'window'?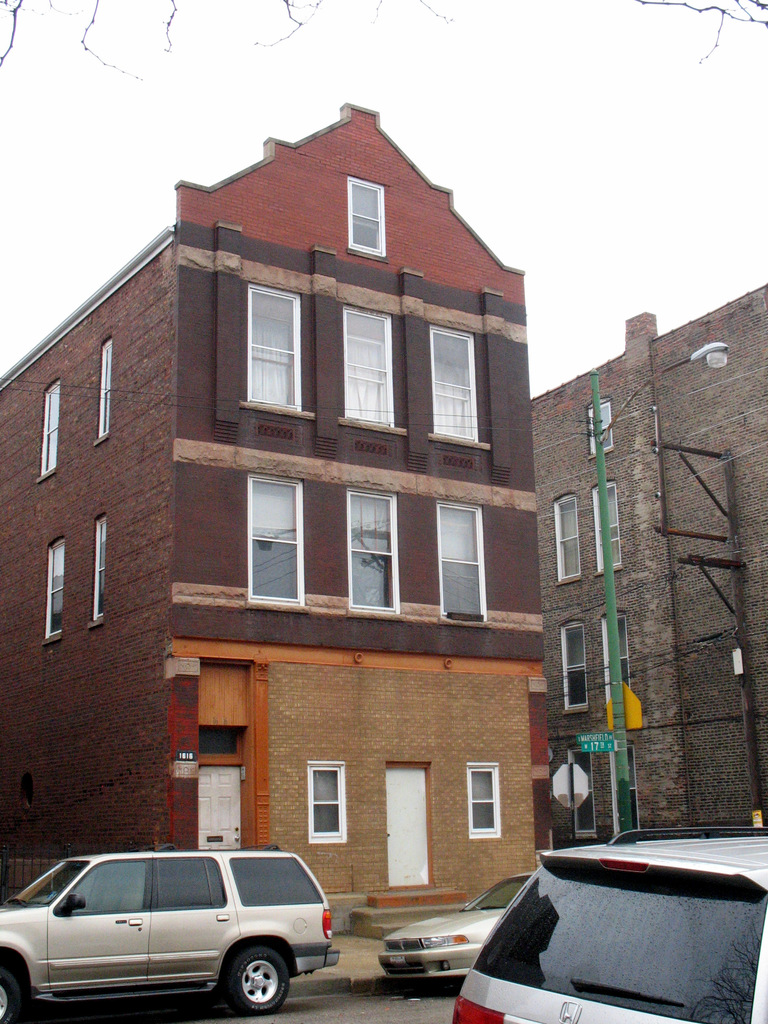
locate(86, 520, 109, 620)
